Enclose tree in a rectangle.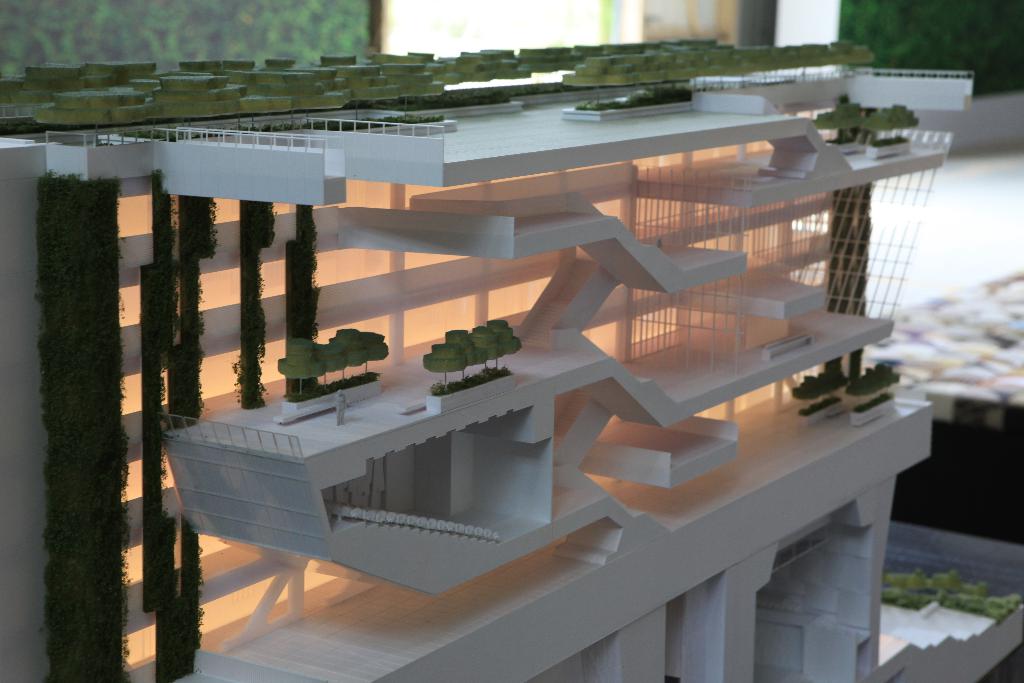
<bbox>360, 327, 392, 383</bbox>.
